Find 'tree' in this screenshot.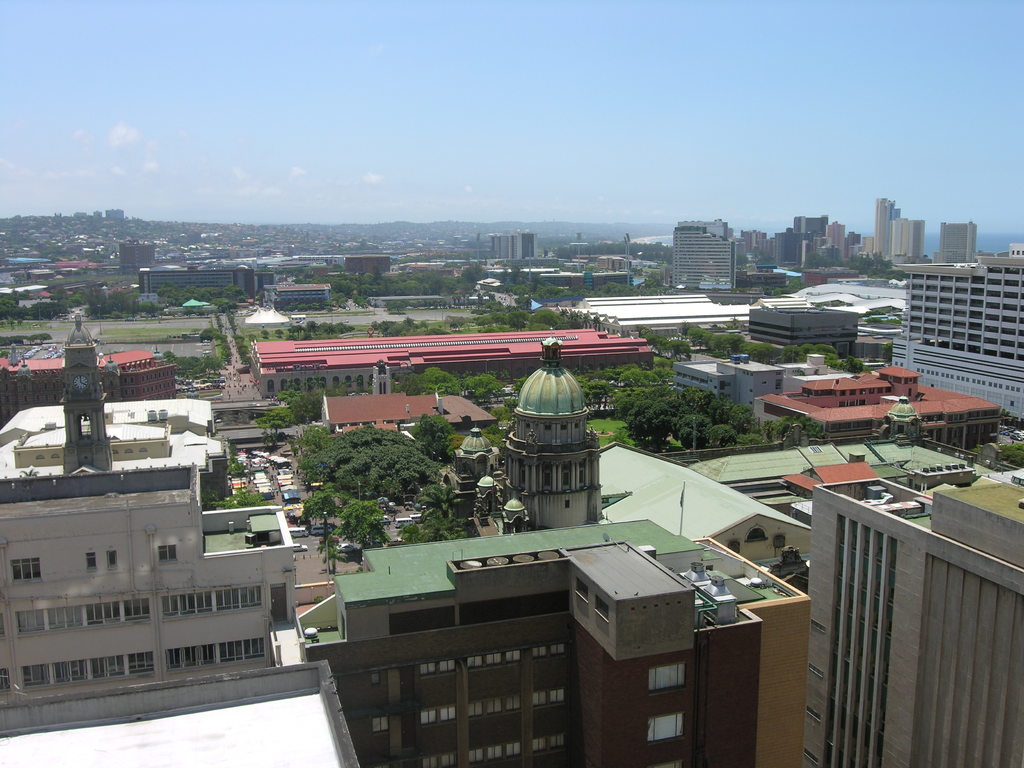
The bounding box for 'tree' is l=253, t=401, r=293, b=447.
